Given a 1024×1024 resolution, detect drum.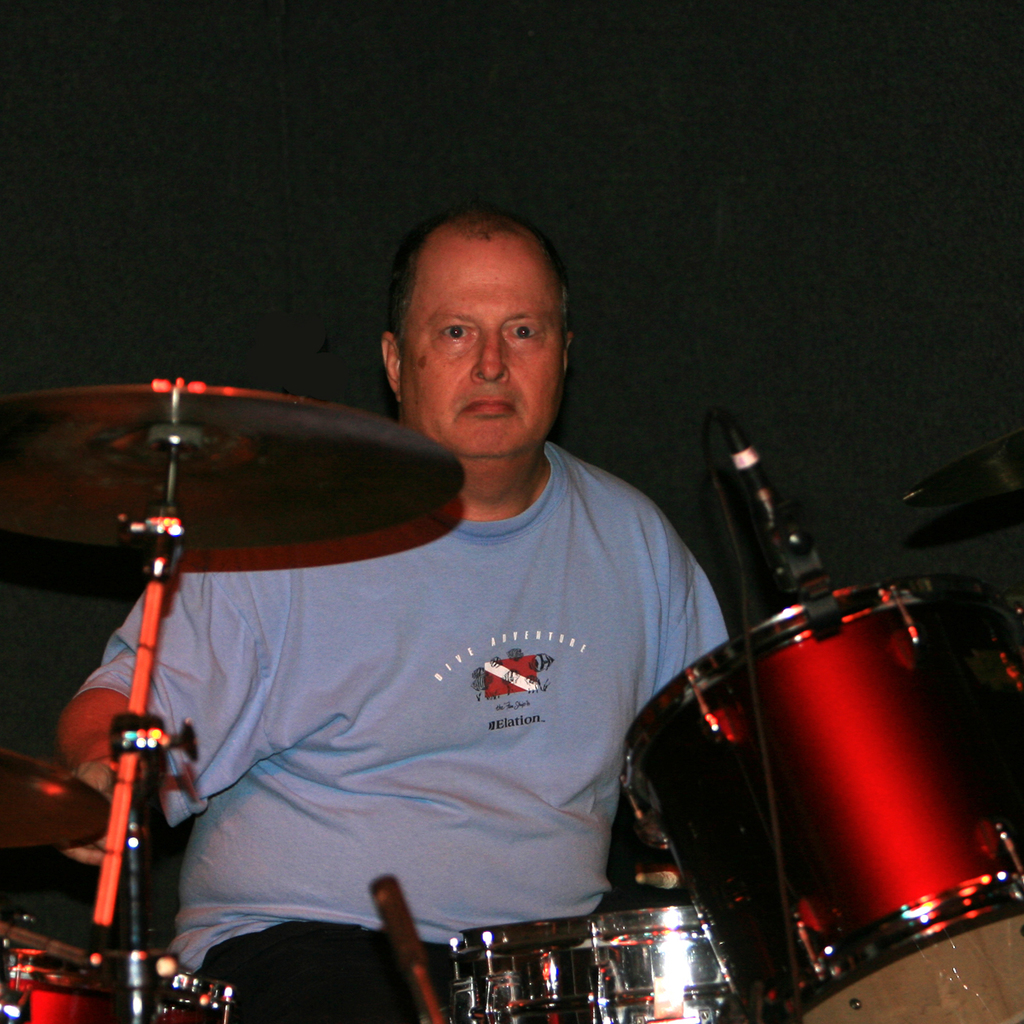
x1=446 y1=909 x2=737 y2=1023.
